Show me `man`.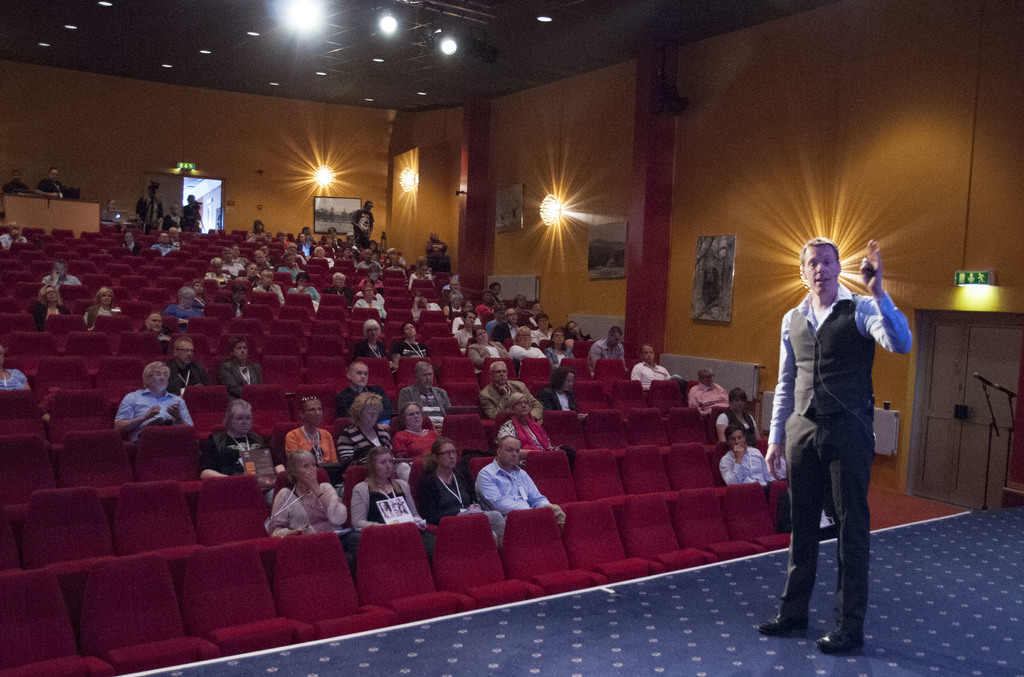
`man` is here: pyautogui.locateOnScreen(364, 236, 385, 252).
